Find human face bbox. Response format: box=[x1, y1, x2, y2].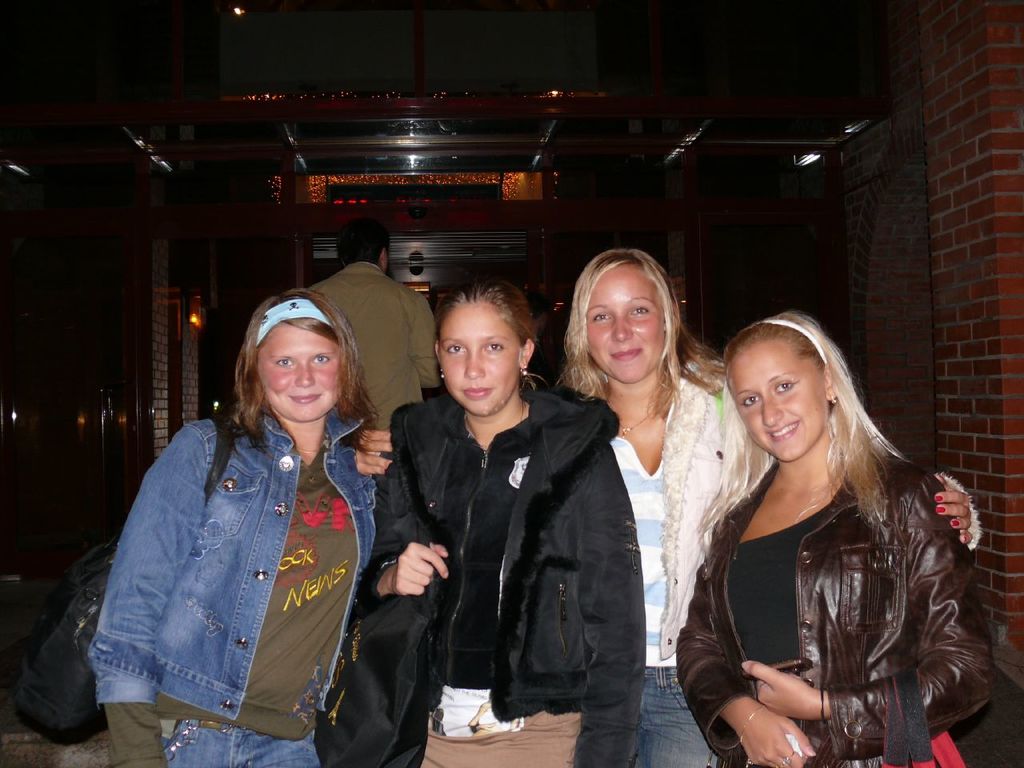
box=[259, 324, 337, 424].
